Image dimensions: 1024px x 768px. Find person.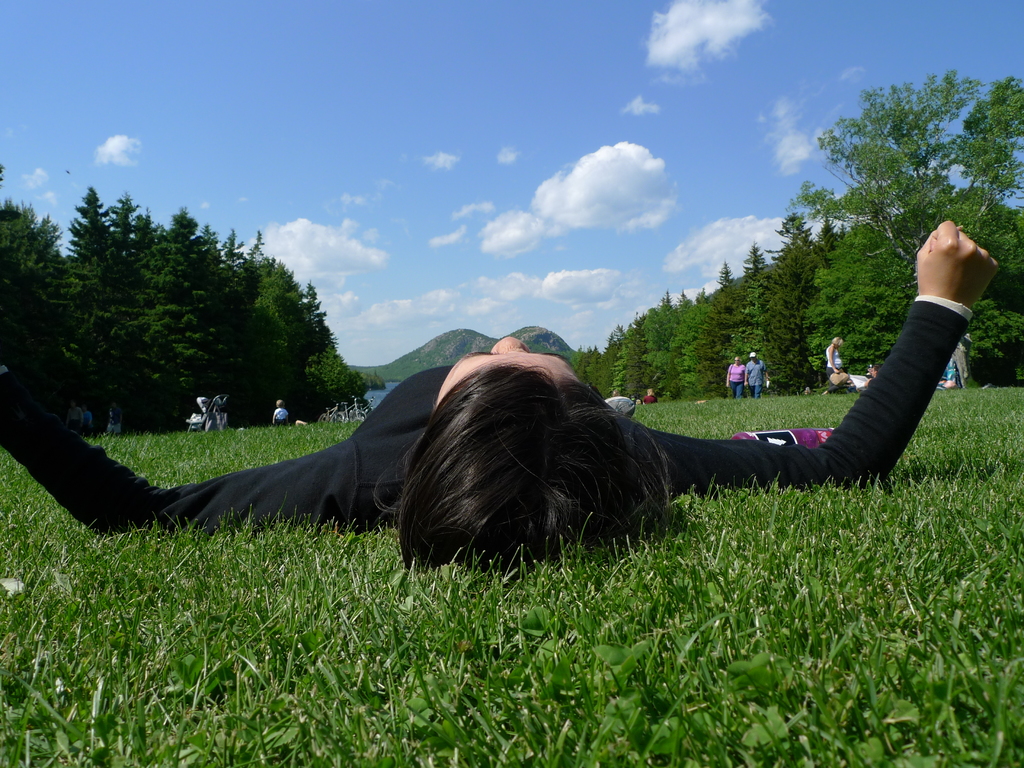
bbox(722, 352, 746, 398).
